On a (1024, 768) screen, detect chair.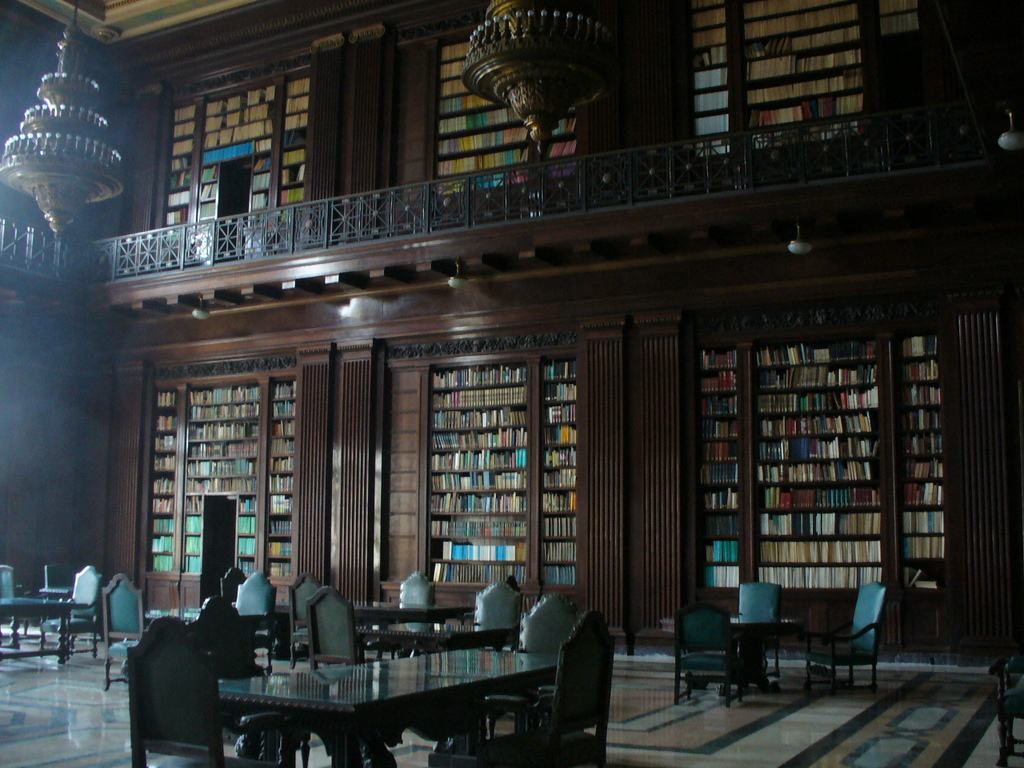
box=[806, 584, 886, 695].
